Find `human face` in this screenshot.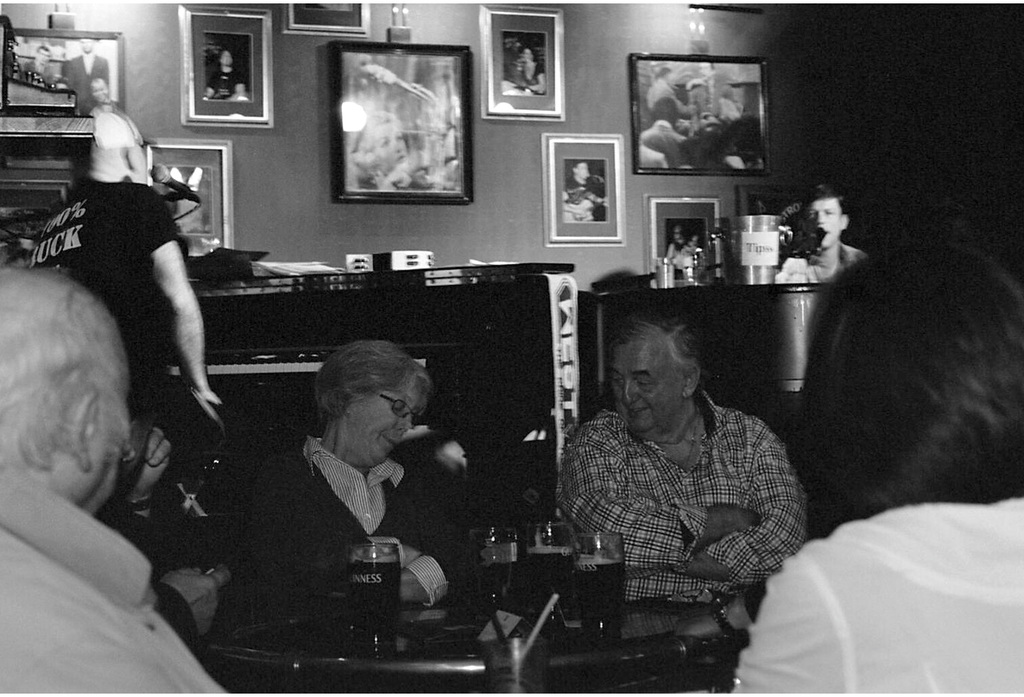
The bounding box for `human face` is 352 387 419 464.
